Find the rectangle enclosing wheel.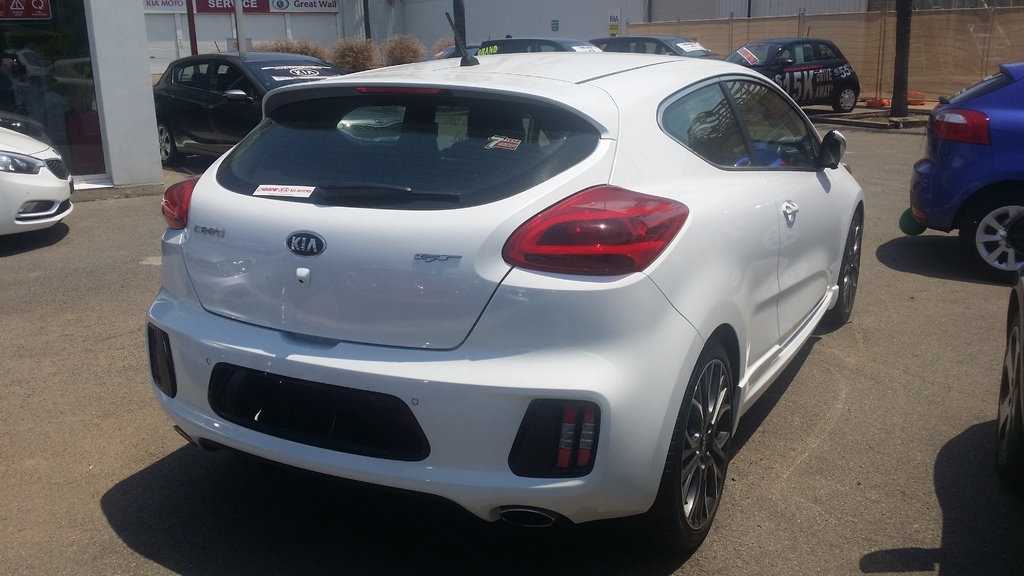
region(158, 122, 184, 164).
